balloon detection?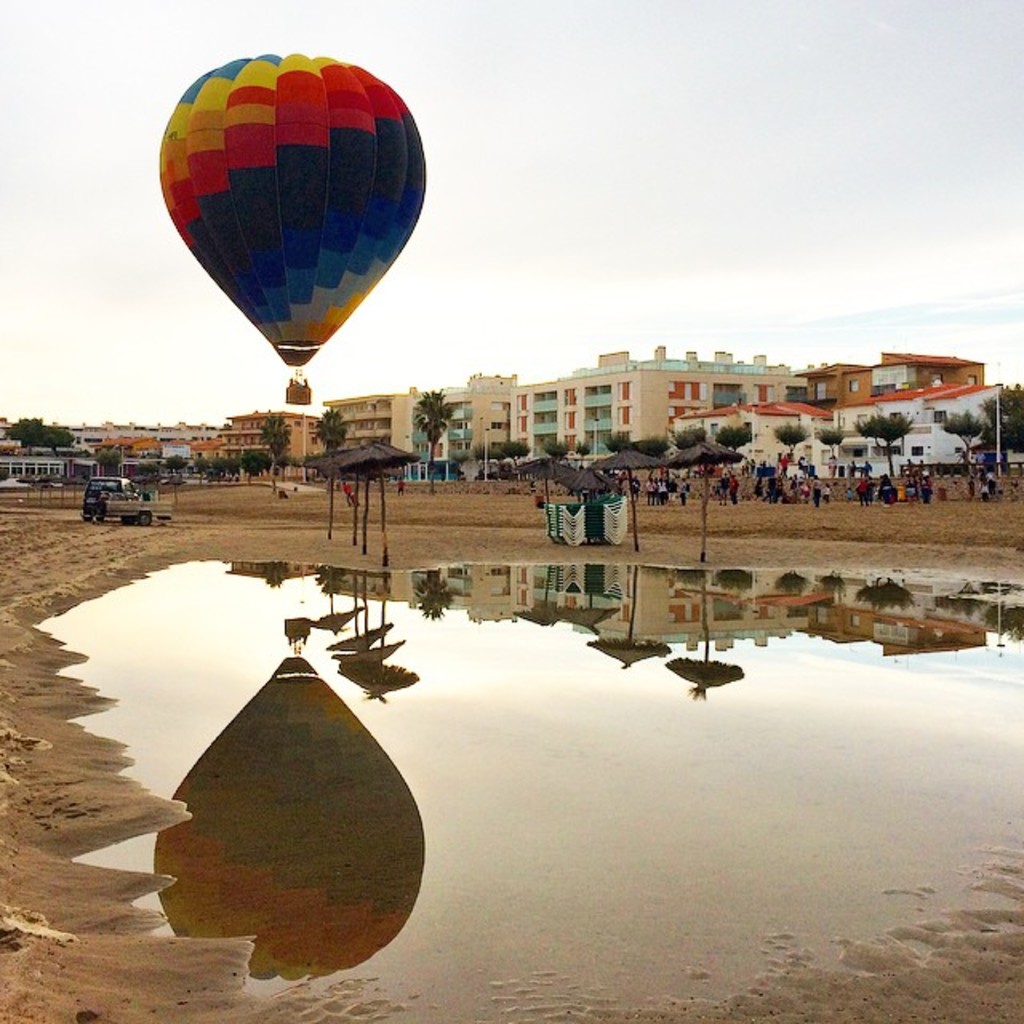
x1=158 y1=51 x2=427 y2=366
